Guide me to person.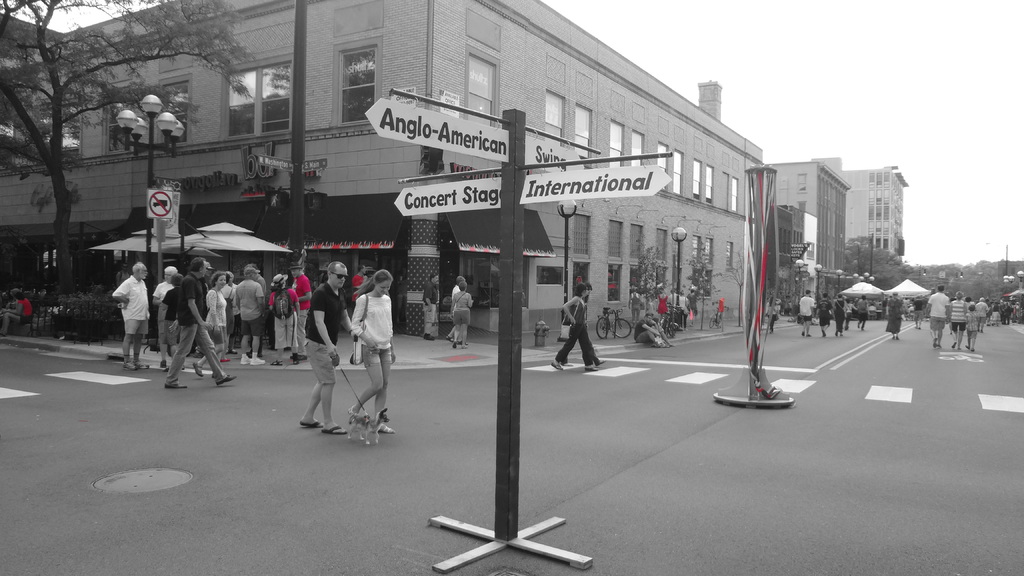
Guidance: {"x1": 153, "y1": 267, "x2": 184, "y2": 359}.
